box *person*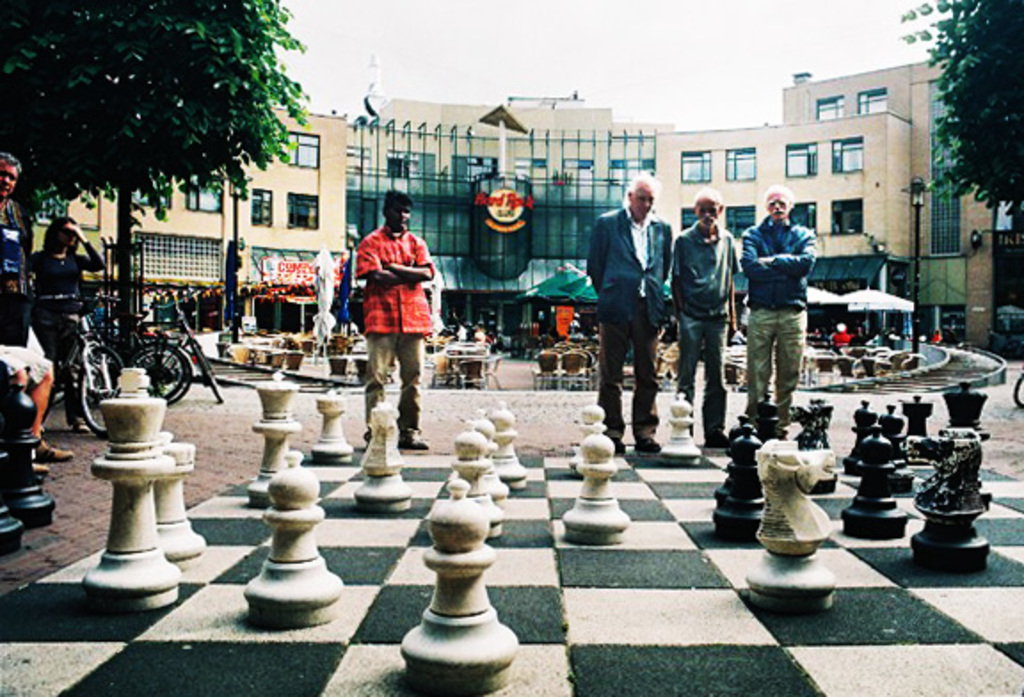
x1=455 y1=318 x2=462 y2=341
